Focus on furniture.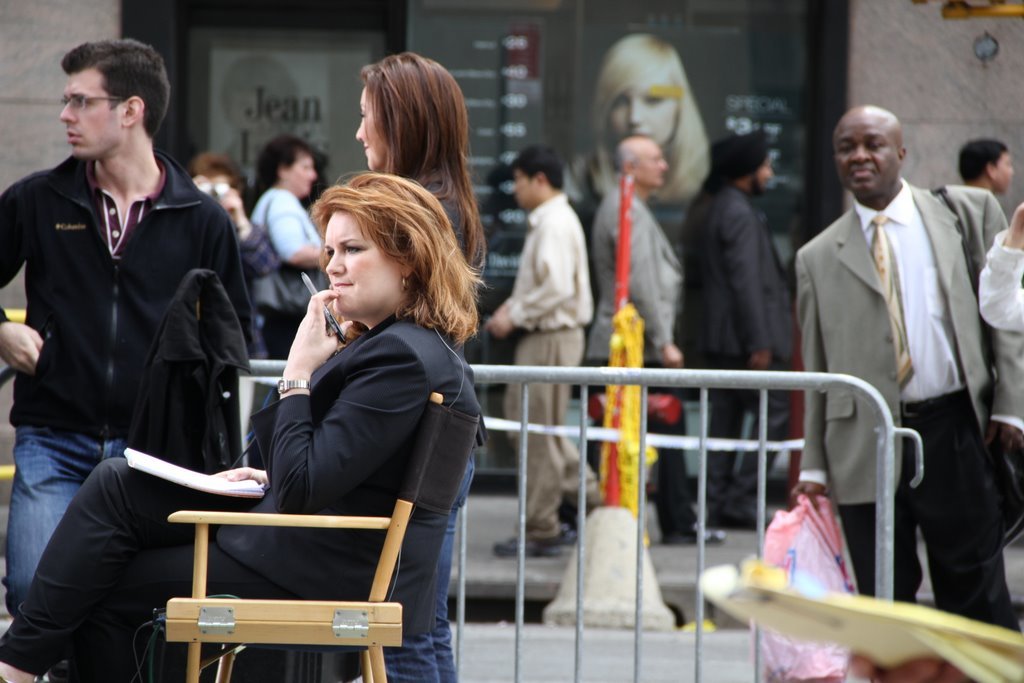
Focused at {"left": 163, "top": 399, "right": 474, "bottom": 682}.
